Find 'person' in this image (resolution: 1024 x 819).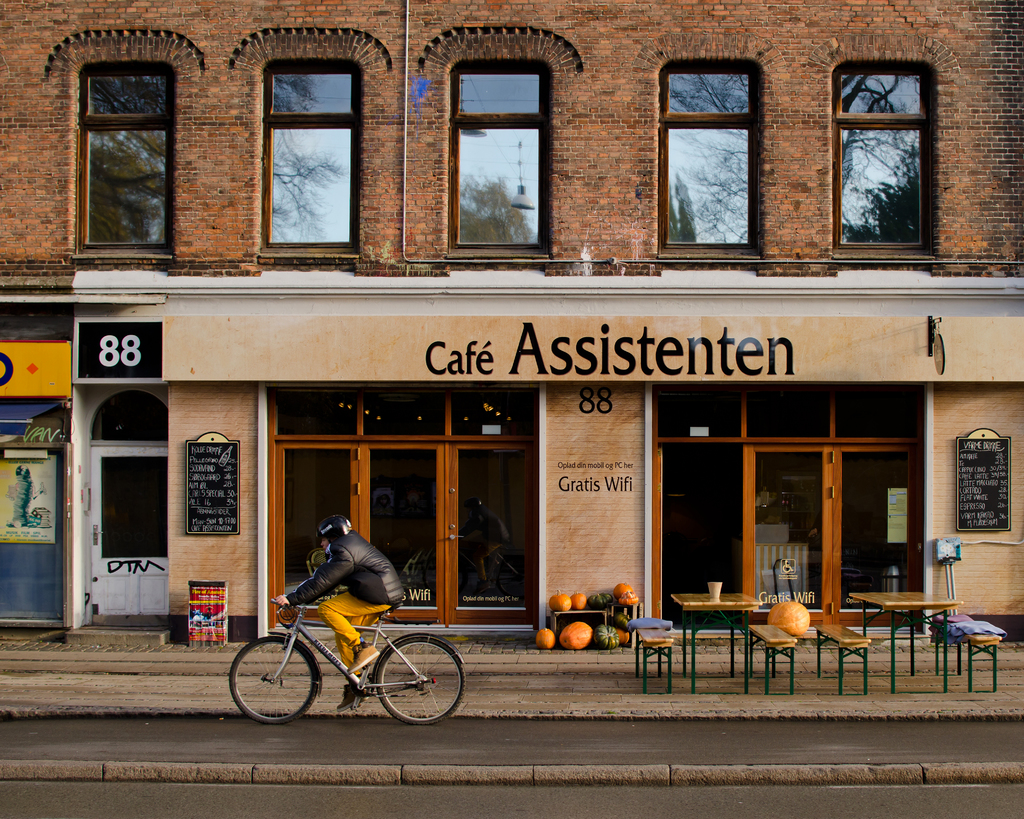
x1=274, y1=520, x2=394, y2=660.
